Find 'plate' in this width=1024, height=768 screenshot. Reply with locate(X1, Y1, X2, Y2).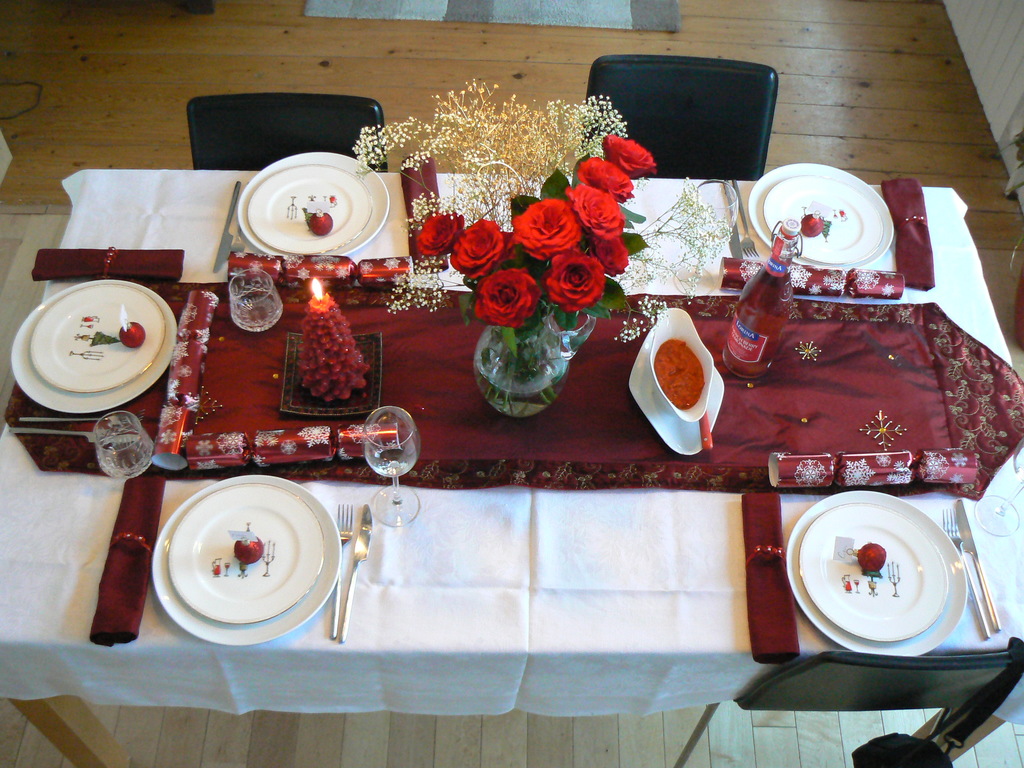
locate(10, 278, 176, 413).
